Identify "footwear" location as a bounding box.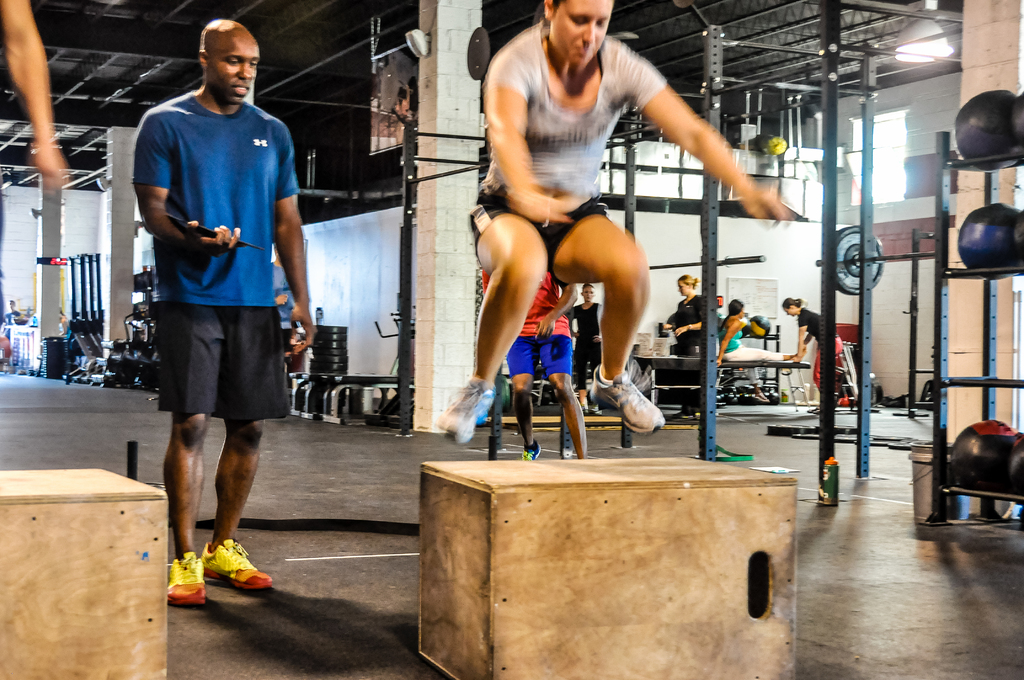
box(522, 436, 540, 462).
